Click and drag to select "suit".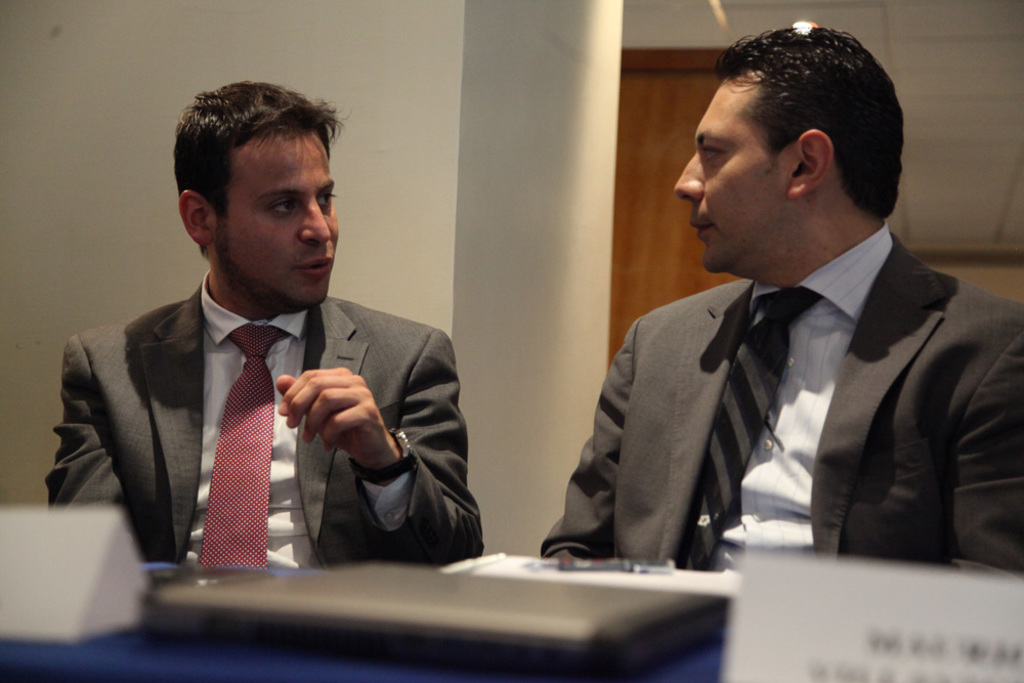
Selection: rect(540, 218, 1023, 573).
